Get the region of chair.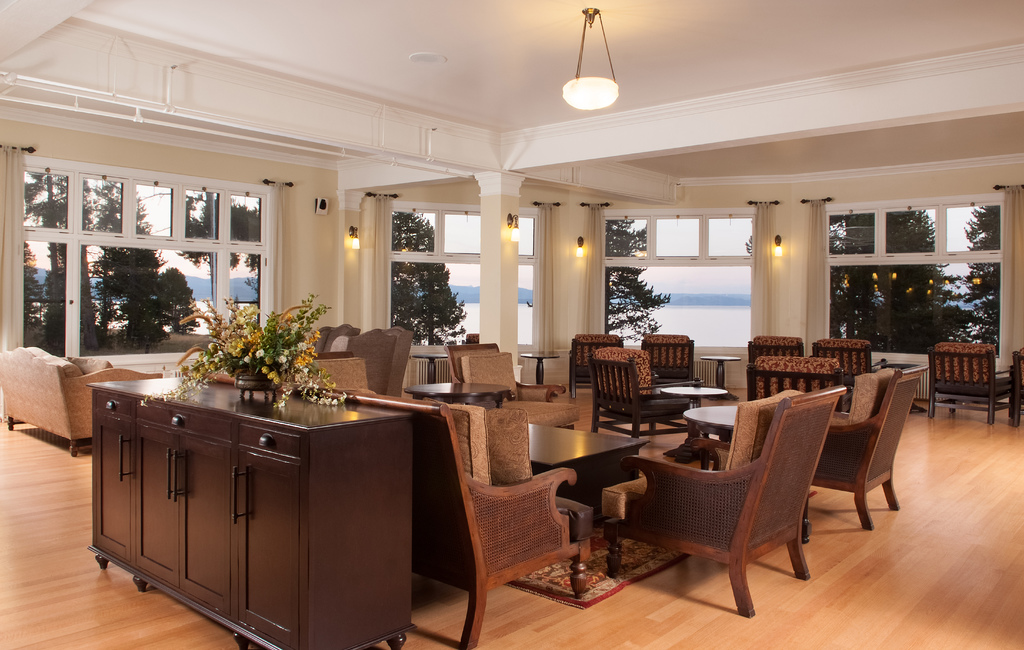
748/332/806/365.
